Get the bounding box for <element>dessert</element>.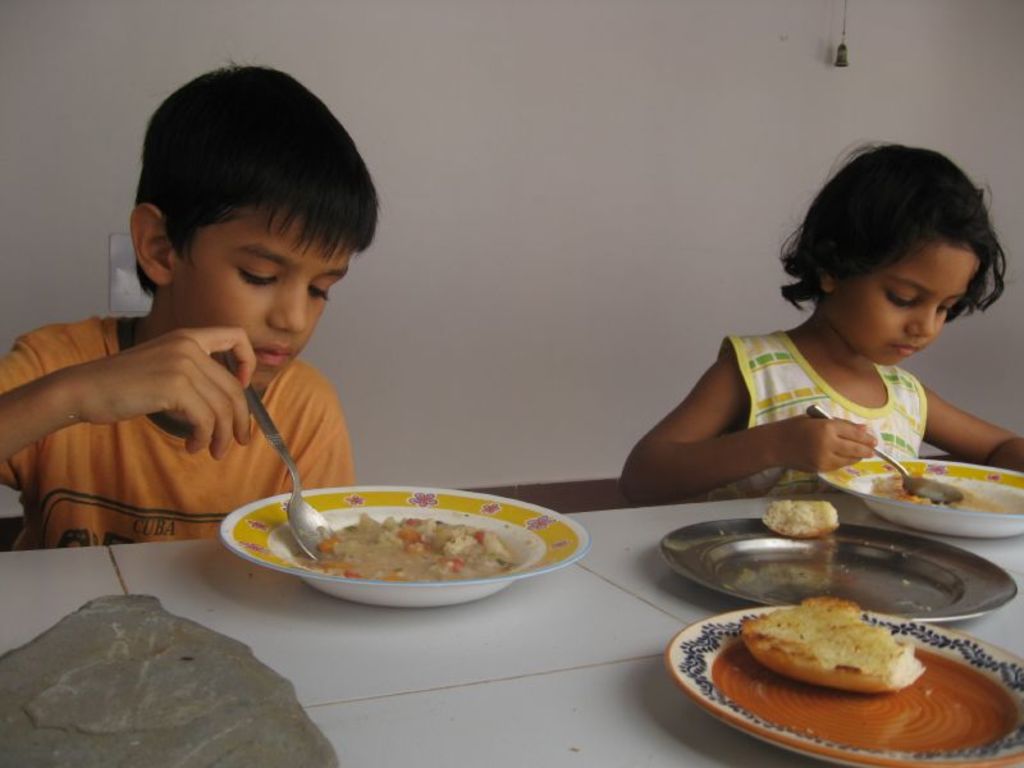
[321, 509, 525, 586].
